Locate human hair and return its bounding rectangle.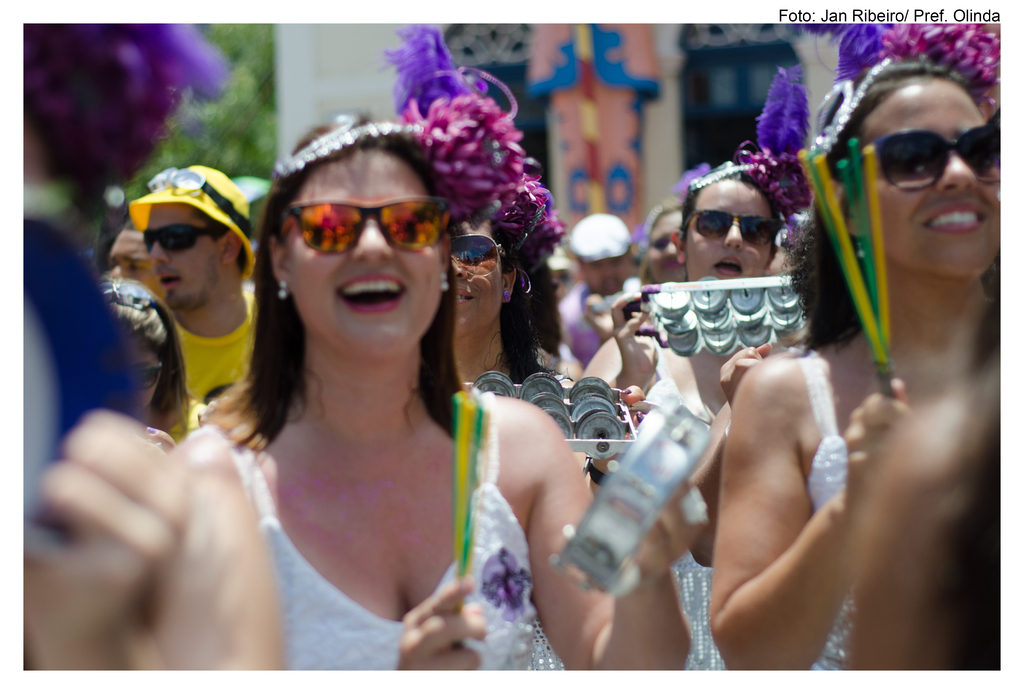
bbox=[679, 168, 788, 241].
